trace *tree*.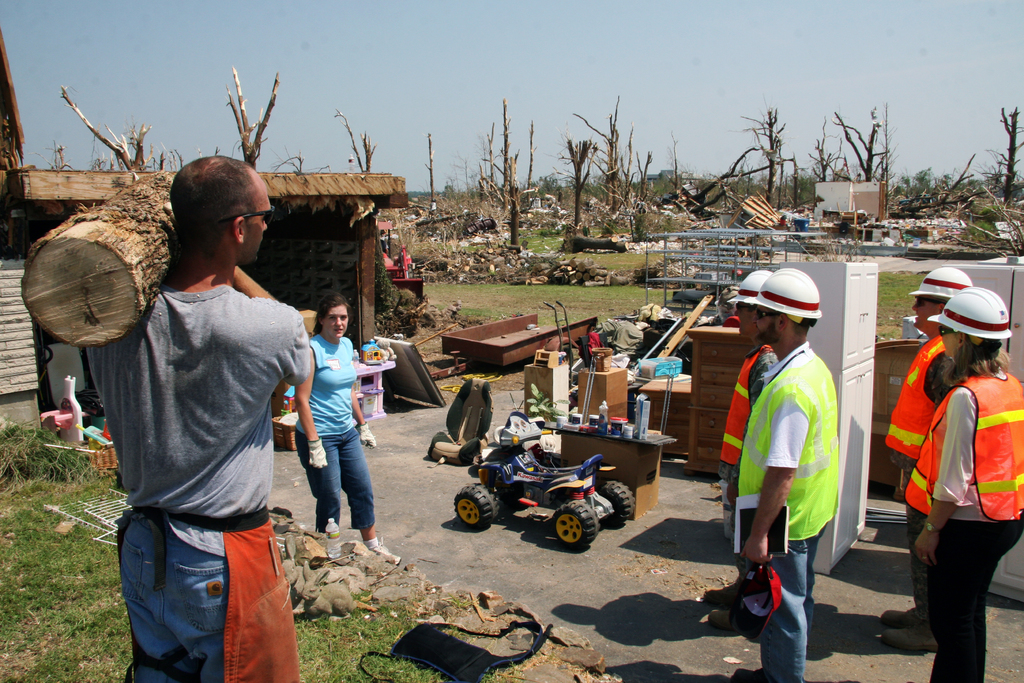
Traced to (left=547, top=132, right=601, bottom=216).
